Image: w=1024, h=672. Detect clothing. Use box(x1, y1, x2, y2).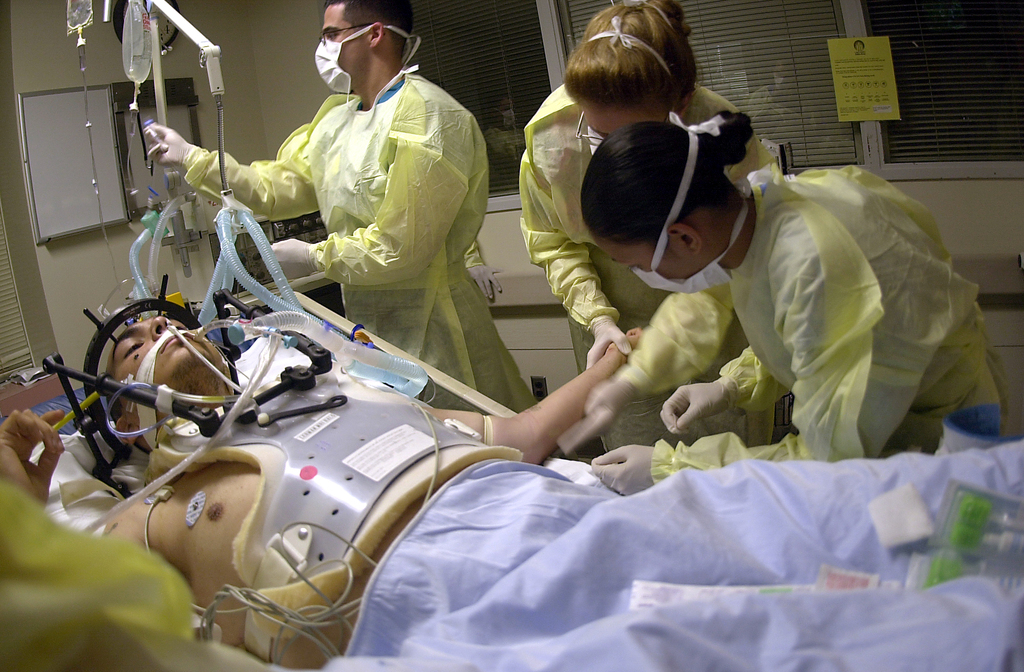
box(180, 64, 543, 409).
